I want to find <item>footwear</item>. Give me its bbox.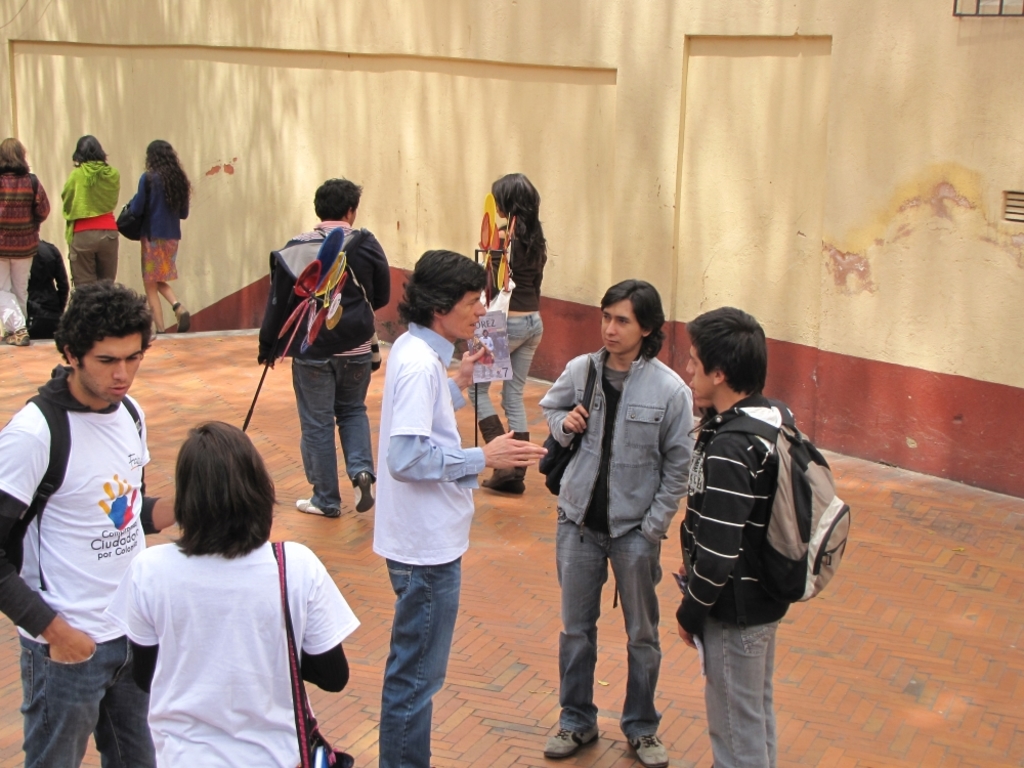
(180, 302, 195, 334).
